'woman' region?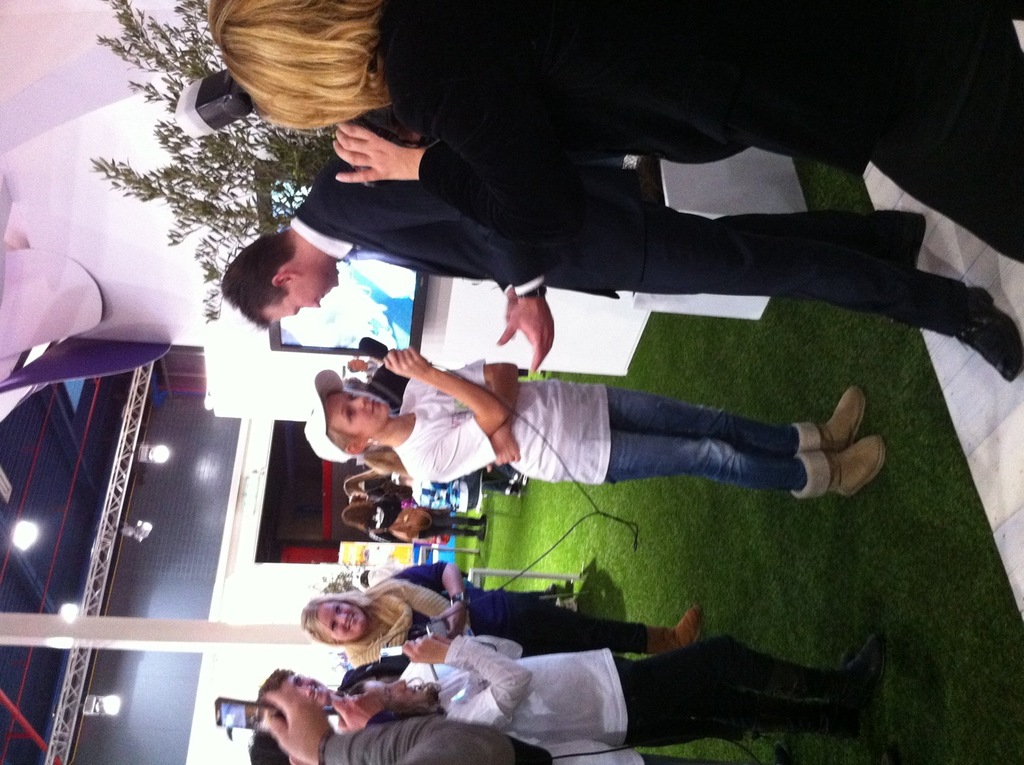
<bbox>203, 1, 1023, 269</bbox>
